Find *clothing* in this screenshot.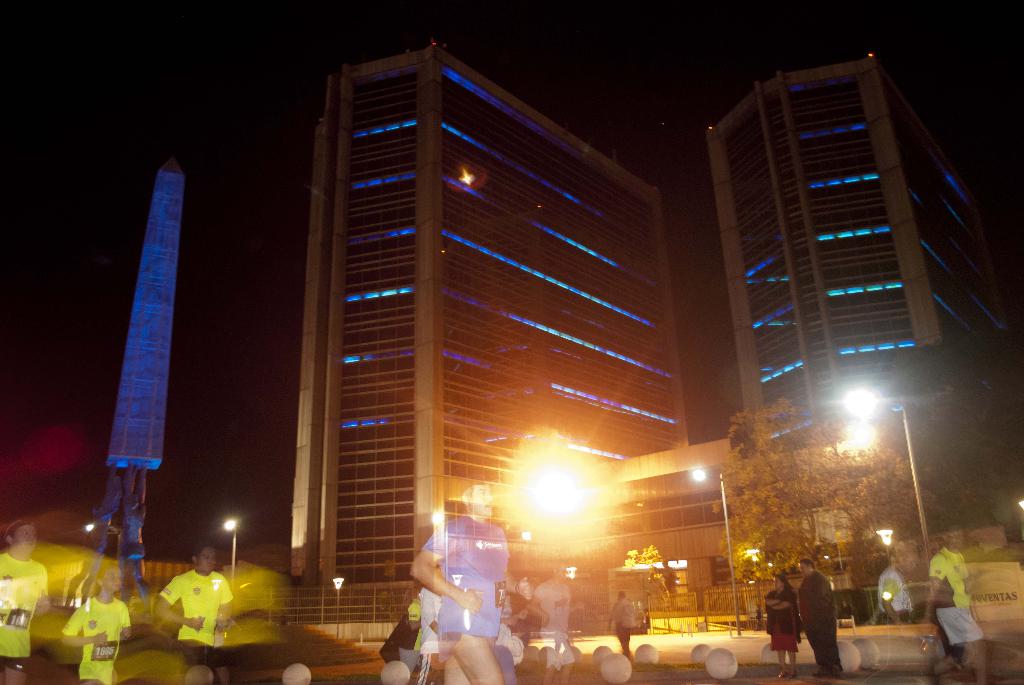
The bounding box for *clothing* is (x1=59, y1=594, x2=131, y2=684).
